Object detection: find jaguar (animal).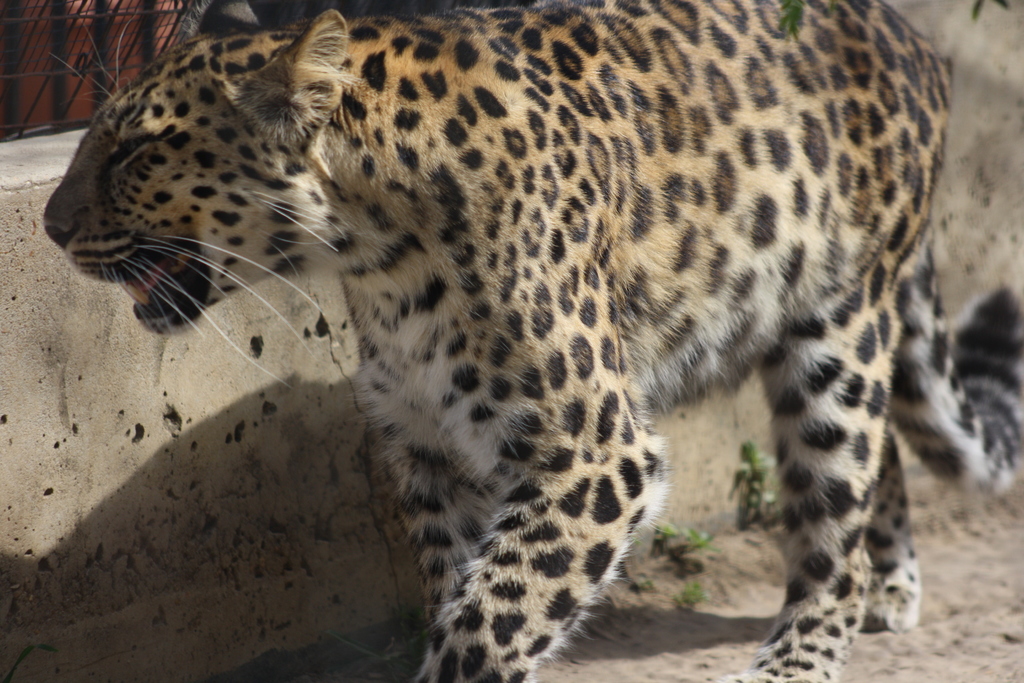
locate(30, 0, 1023, 682).
